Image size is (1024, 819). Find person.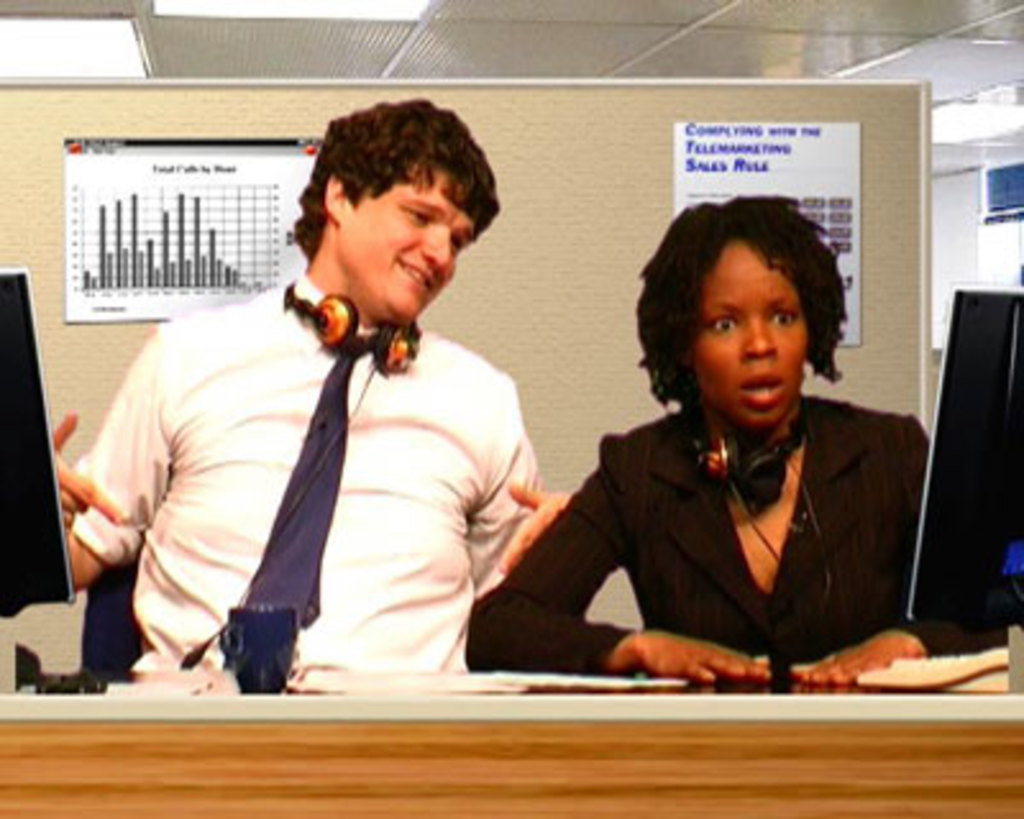
Rect(49, 87, 543, 673).
